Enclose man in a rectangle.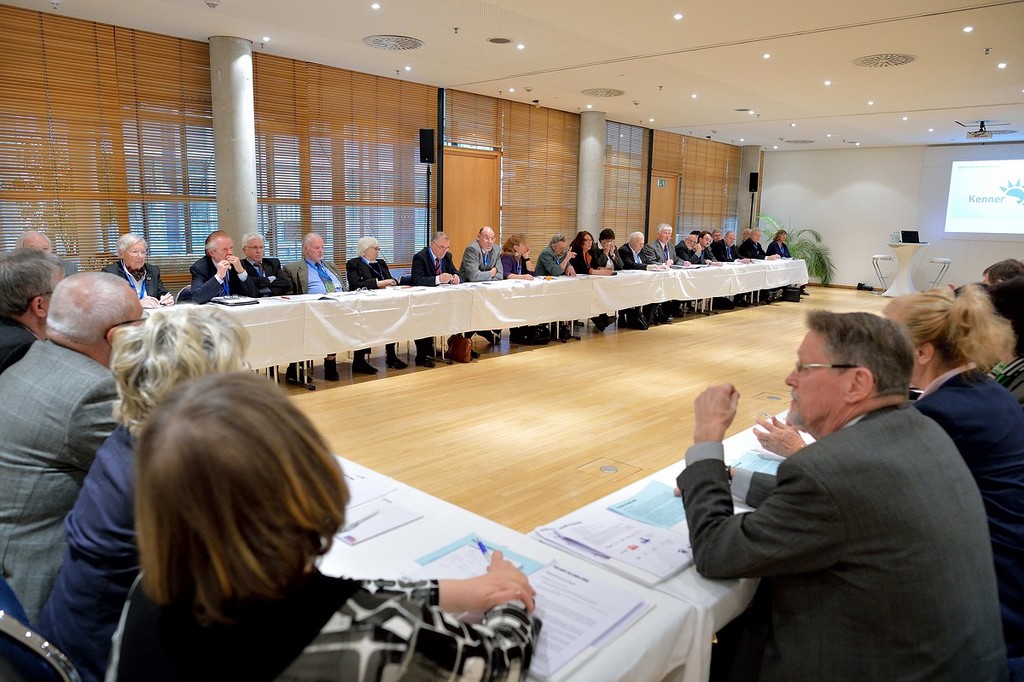
box=[0, 247, 68, 372].
